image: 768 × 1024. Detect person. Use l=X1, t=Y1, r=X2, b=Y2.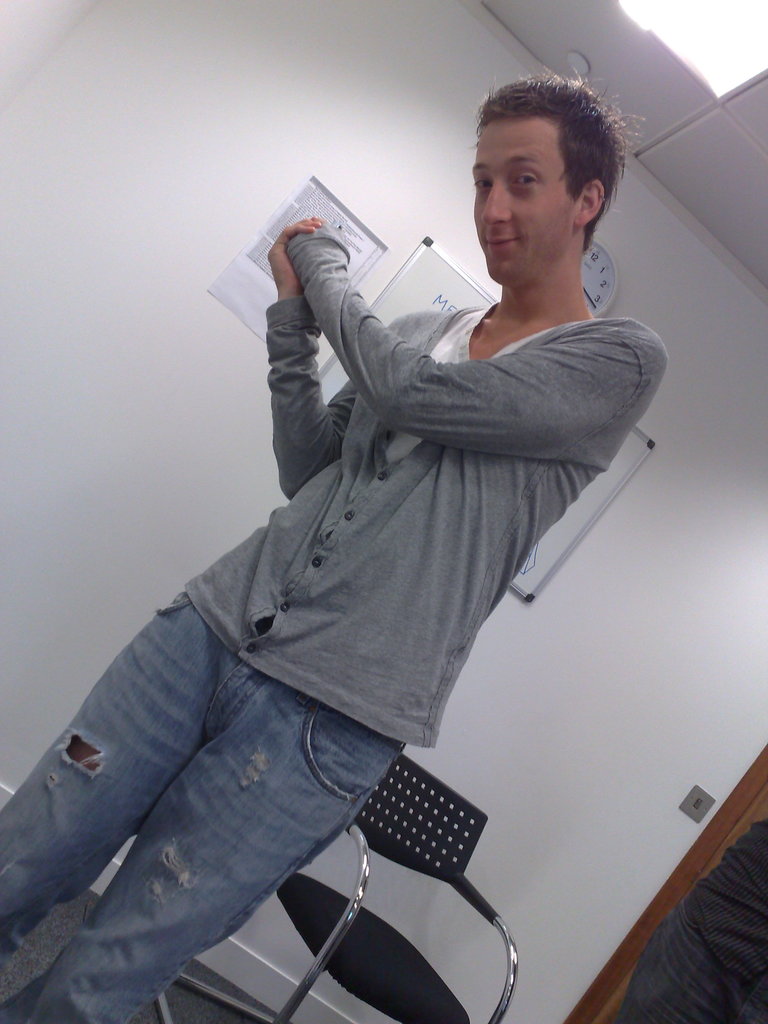
l=613, t=818, r=767, b=1023.
